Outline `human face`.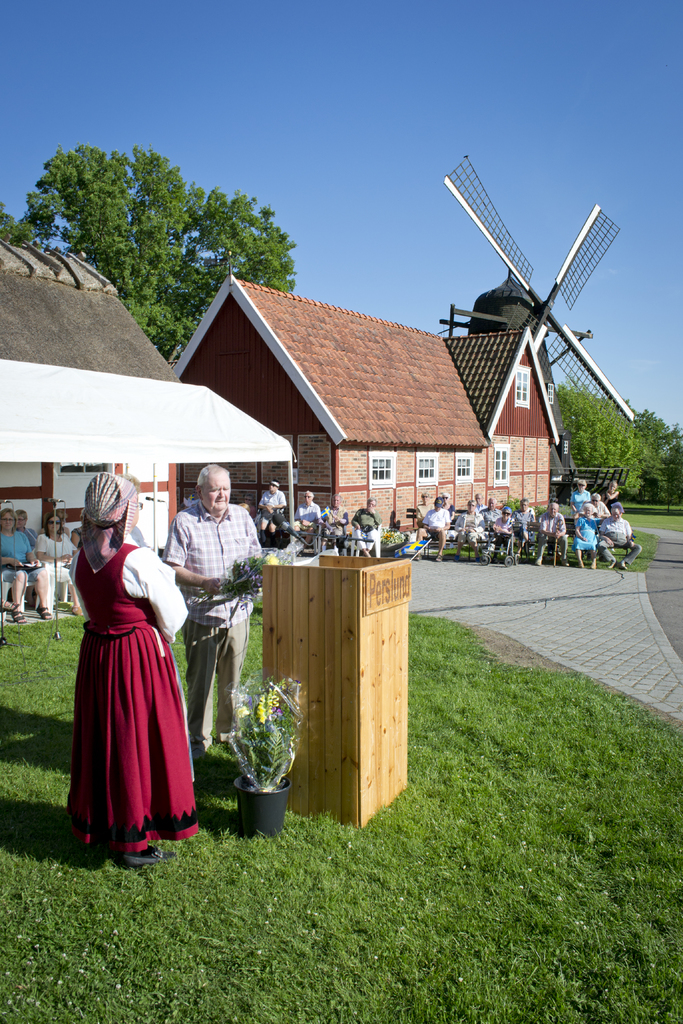
Outline: crop(441, 493, 450, 505).
